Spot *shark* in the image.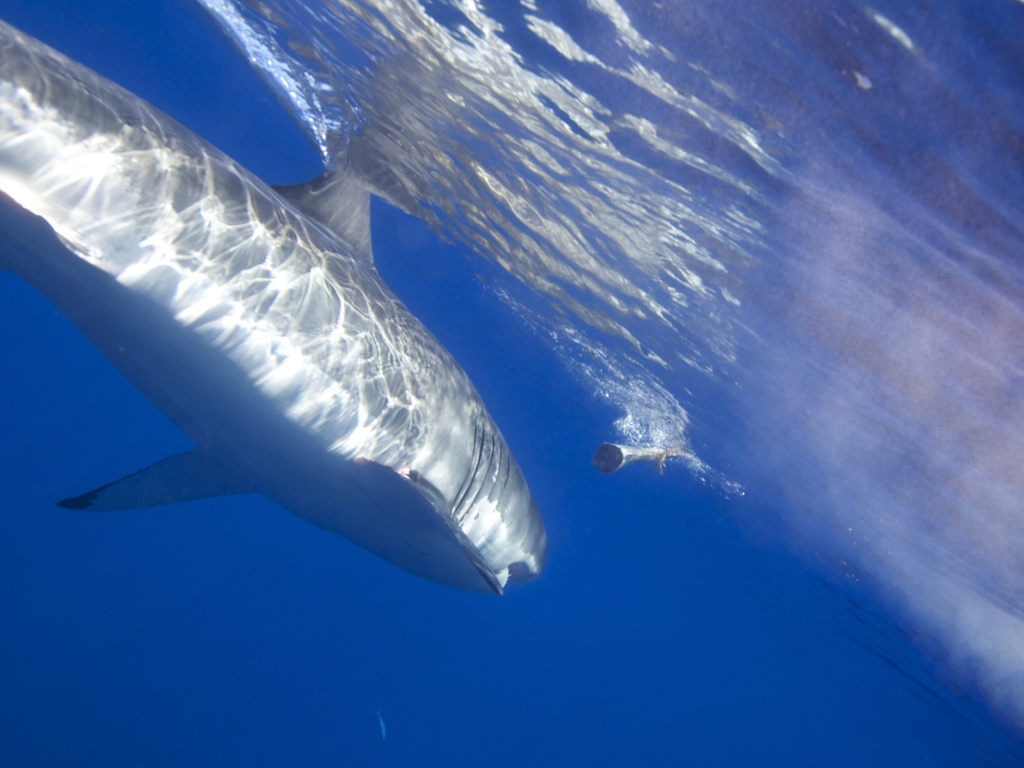
*shark* found at [x1=0, y1=17, x2=550, y2=594].
